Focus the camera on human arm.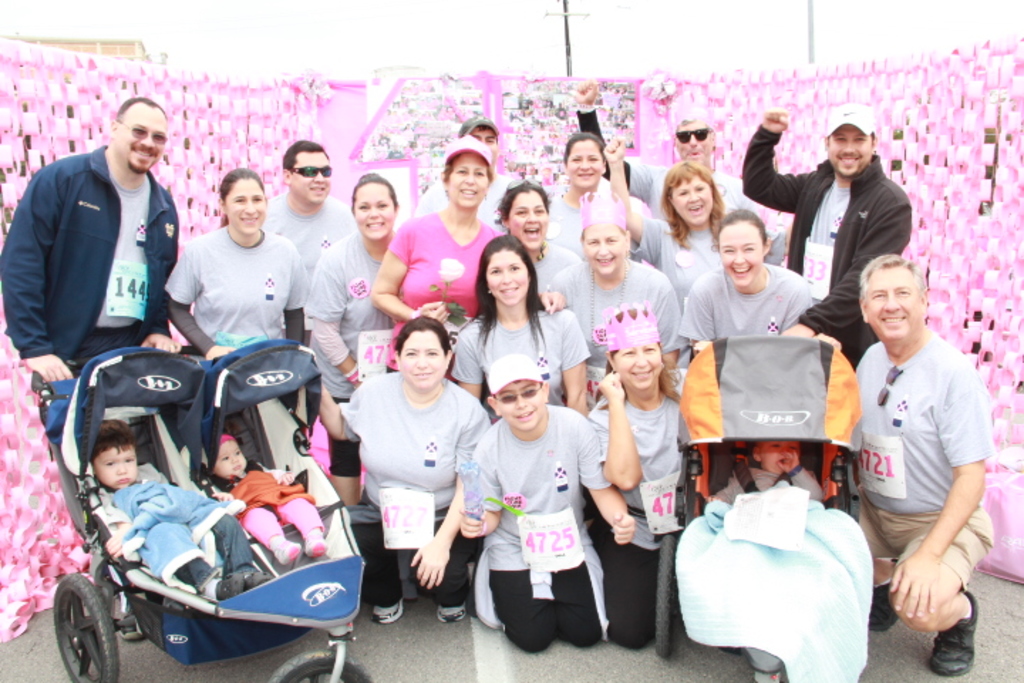
Focus region: l=740, t=110, r=815, b=216.
